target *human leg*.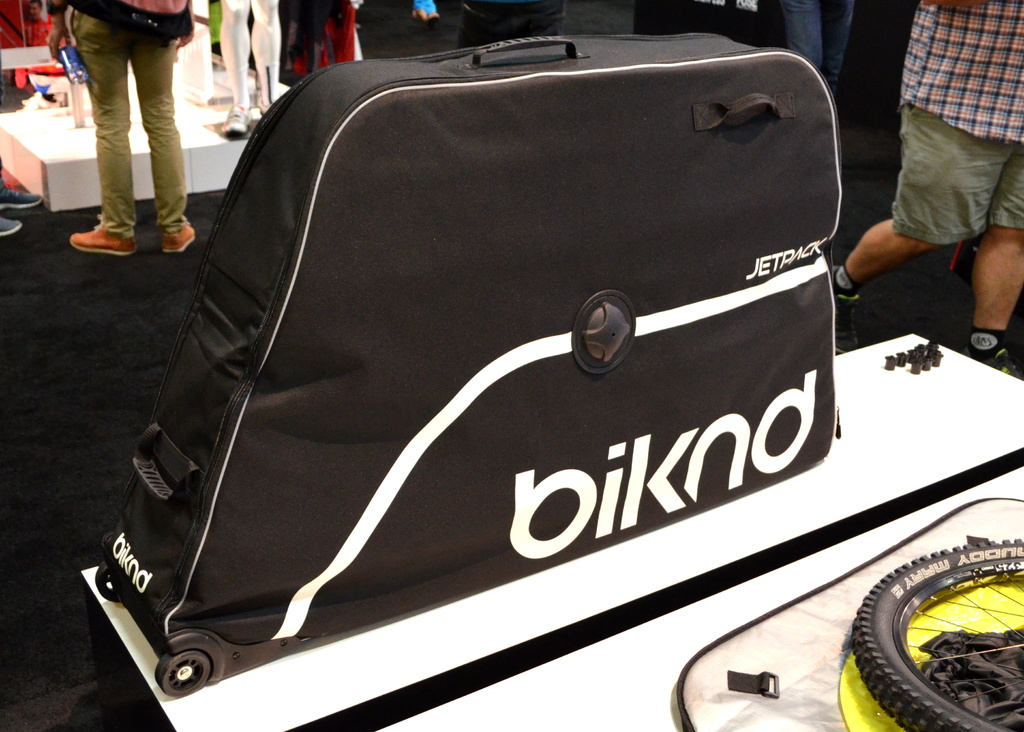
Target region: pyautogui.locateOnScreen(70, 3, 131, 253).
